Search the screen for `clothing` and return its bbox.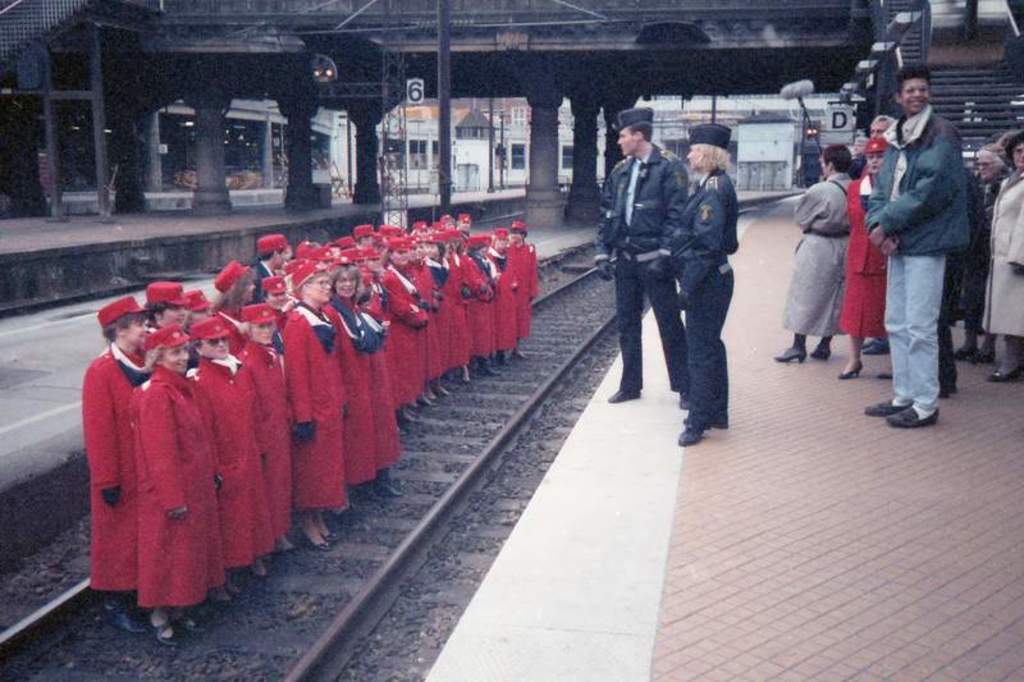
Found: 86 351 151 590.
